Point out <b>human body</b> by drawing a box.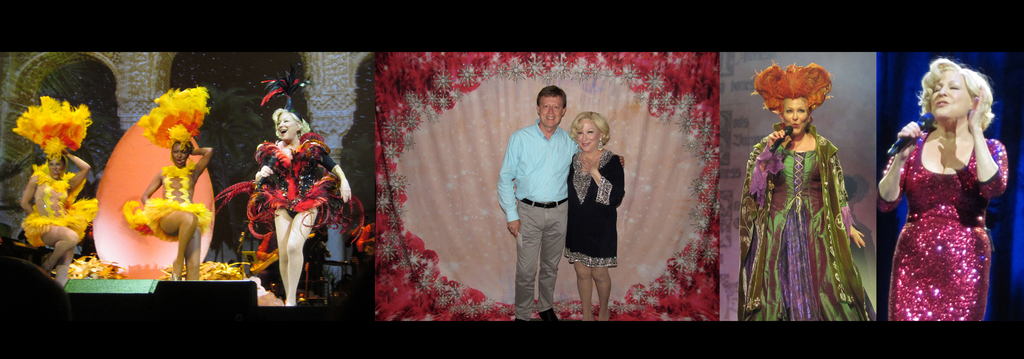
box=[563, 111, 627, 319].
